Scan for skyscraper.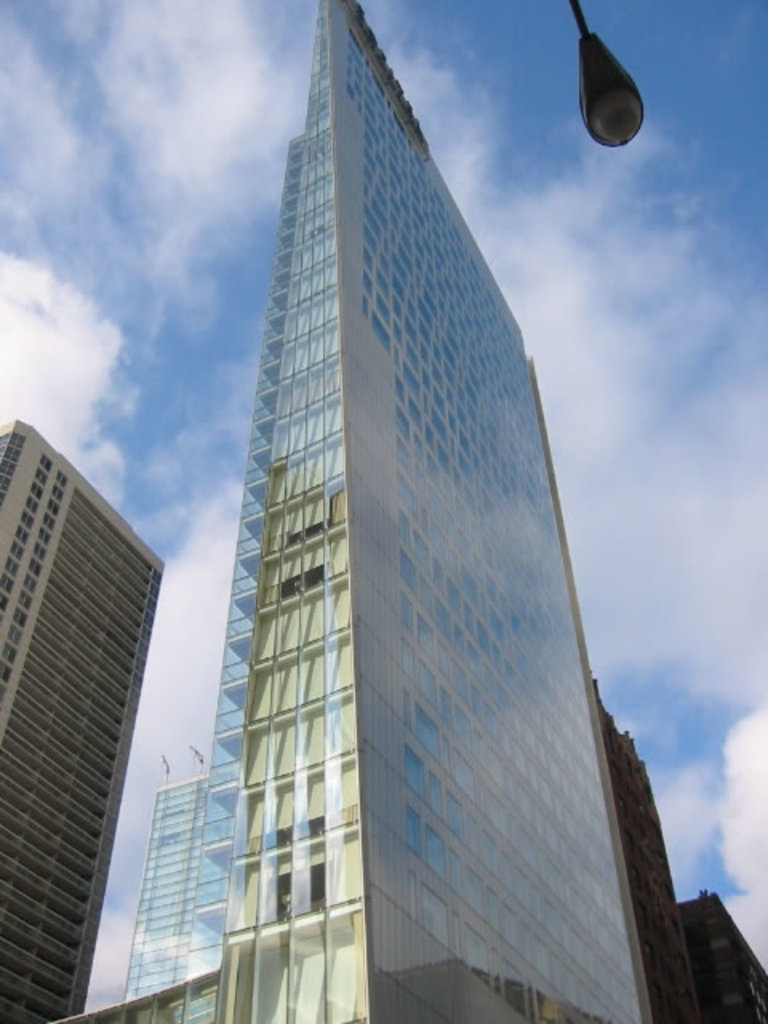
Scan result: 150:0:664:984.
